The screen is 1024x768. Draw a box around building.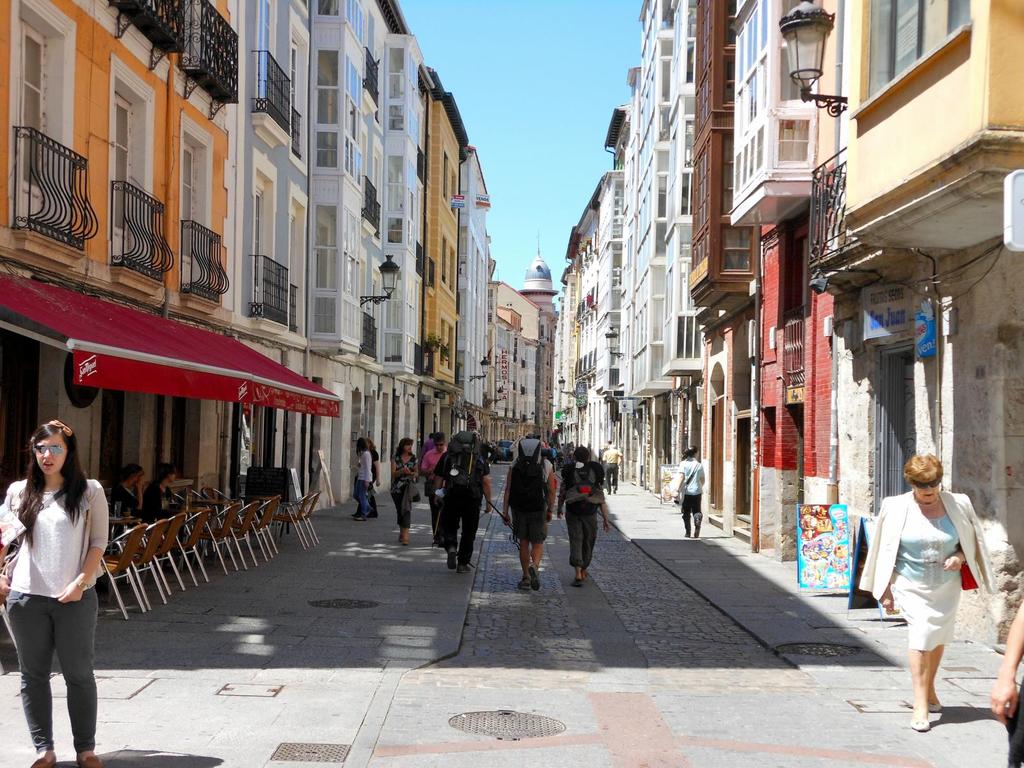
rect(241, 0, 312, 477).
